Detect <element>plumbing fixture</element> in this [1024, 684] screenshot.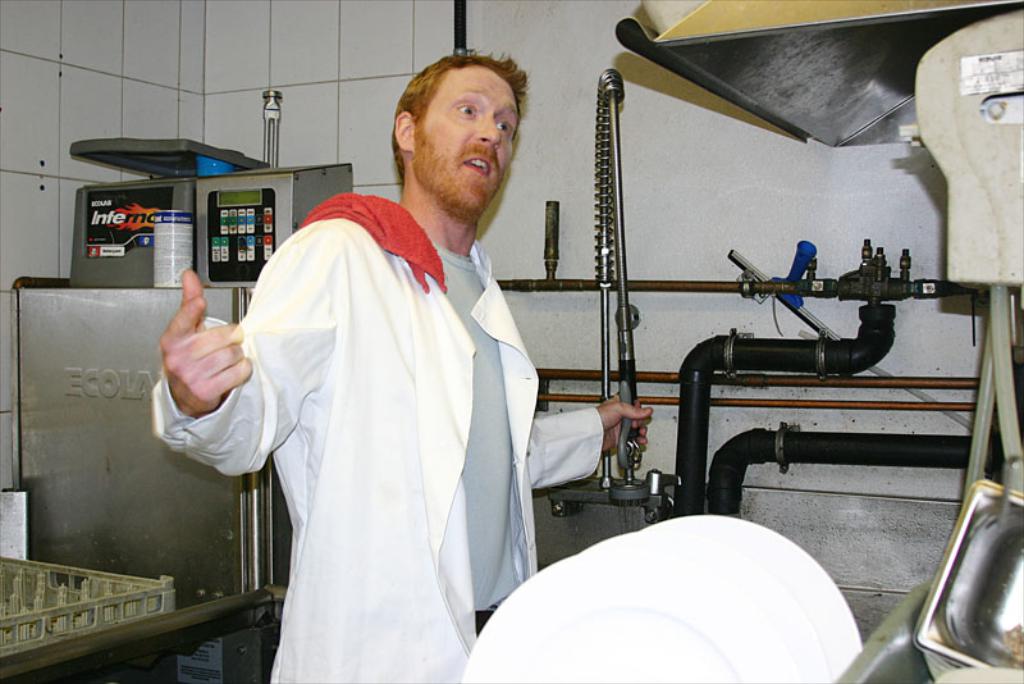
Detection: Rect(553, 70, 666, 520).
